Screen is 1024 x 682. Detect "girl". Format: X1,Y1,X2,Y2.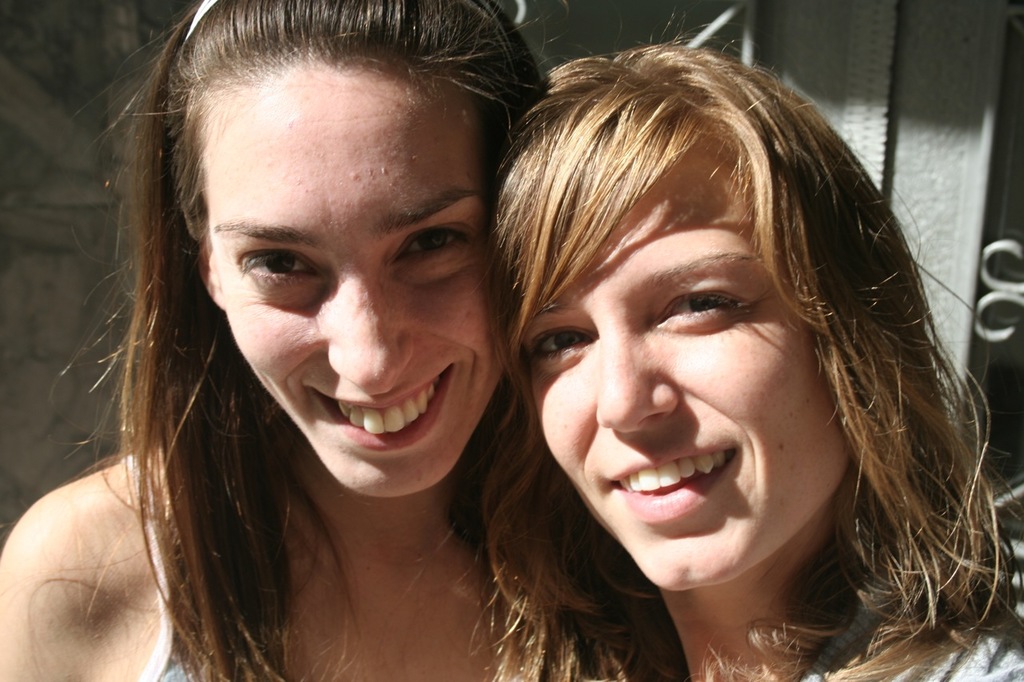
482,14,1023,681.
